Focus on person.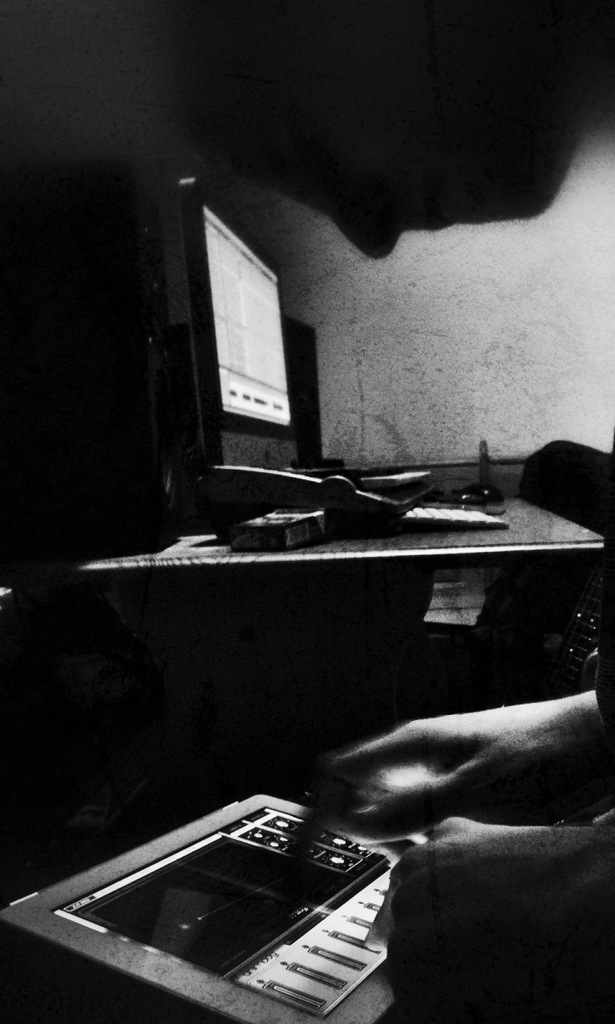
Focused at left=316, top=424, right=614, bottom=1023.
